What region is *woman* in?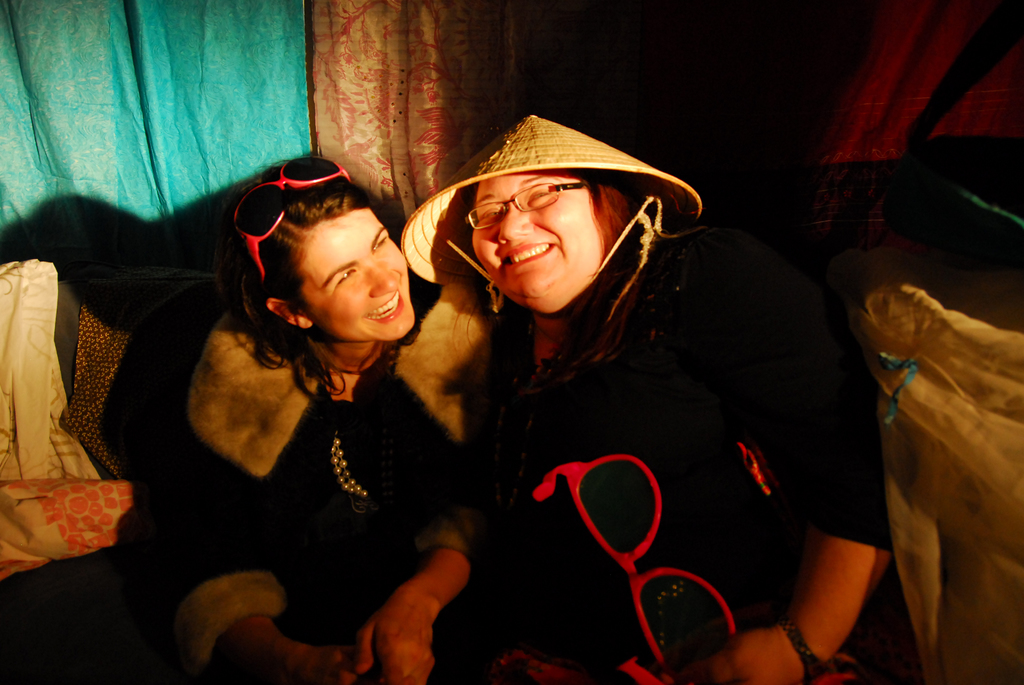
detection(121, 123, 492, 684).
